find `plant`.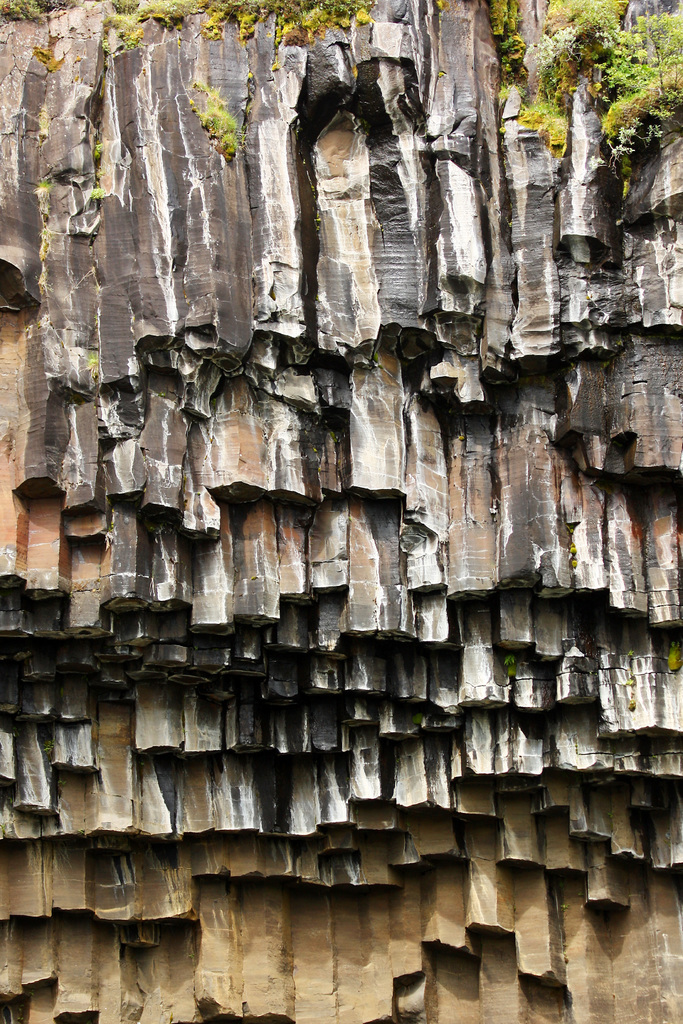
locate(516, 91, 571, 156).
